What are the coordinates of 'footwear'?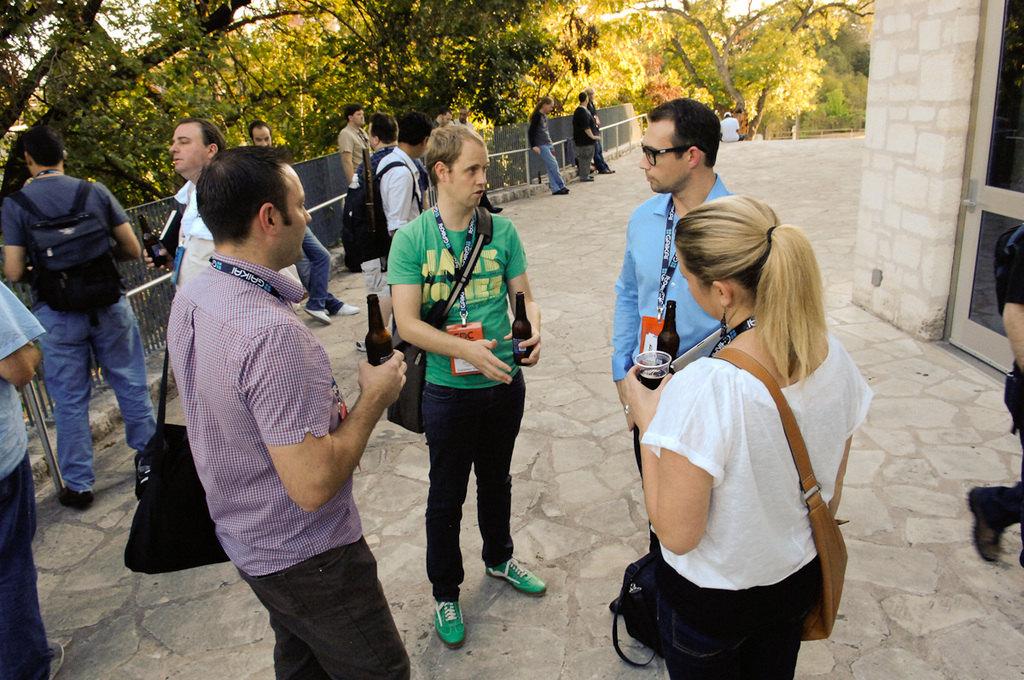
Rect(304, 306, 330, 328).
